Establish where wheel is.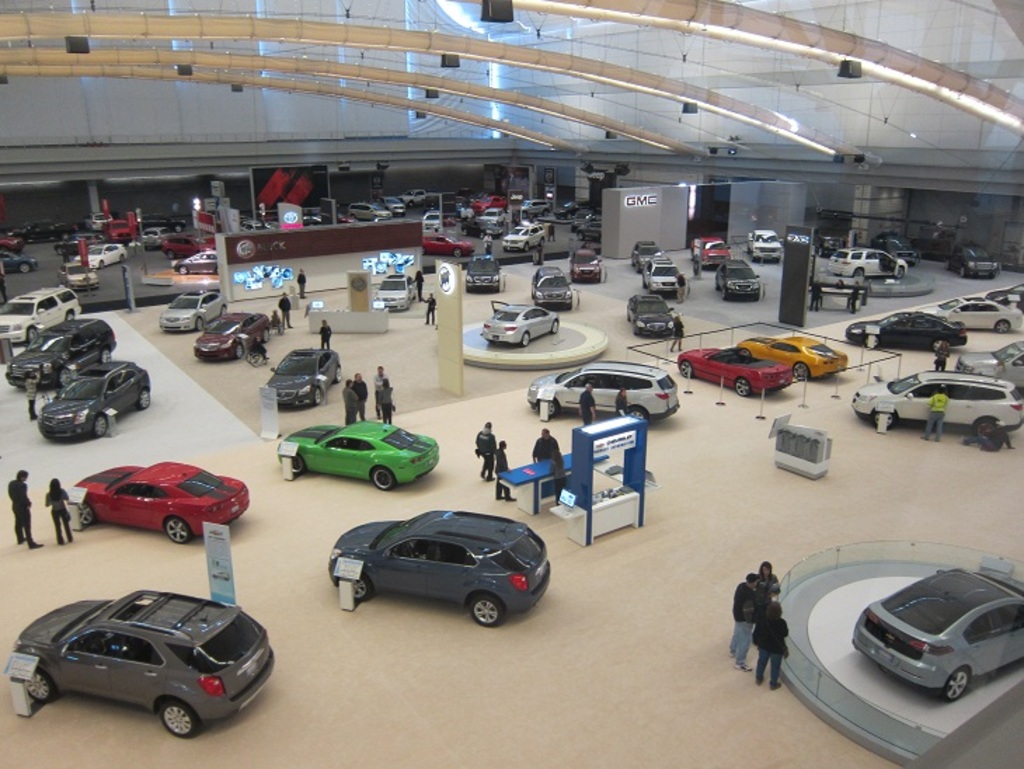
Established at bbox(24, 326, 38, 342).
